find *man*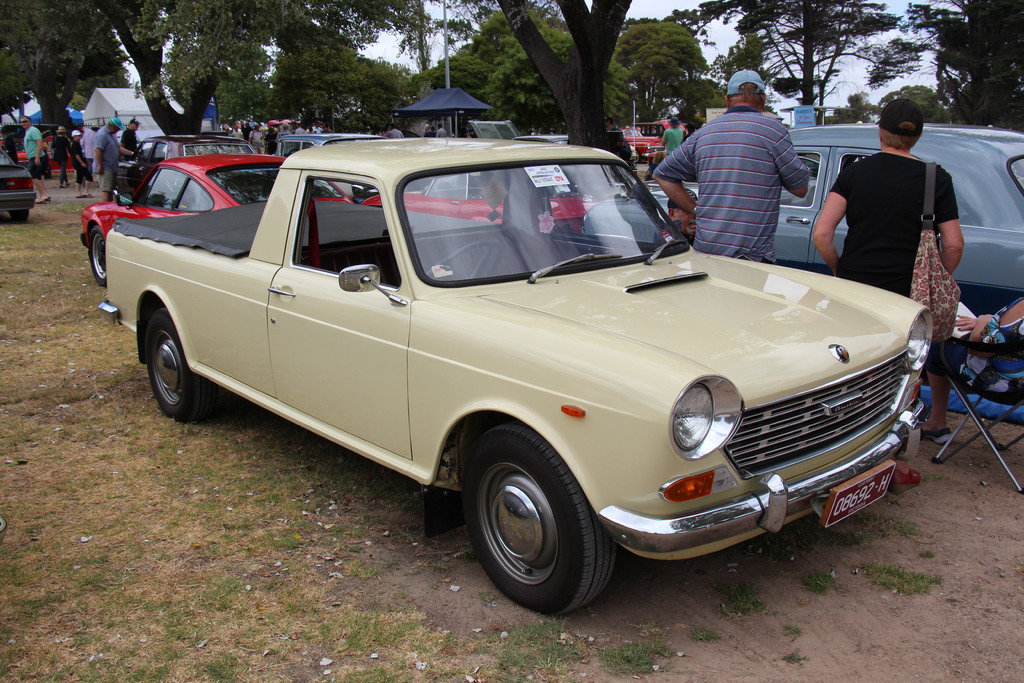
x1=20 y1=115 x2=51 y2=204
